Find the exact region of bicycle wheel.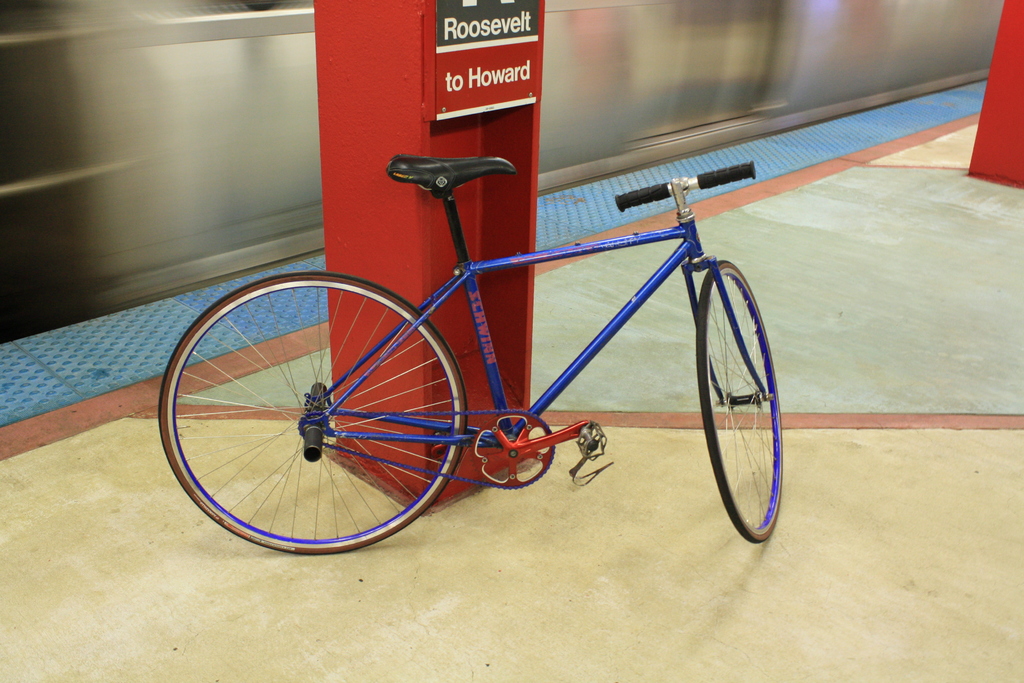
Exact region: select_region(159, 272, 488, 561).
